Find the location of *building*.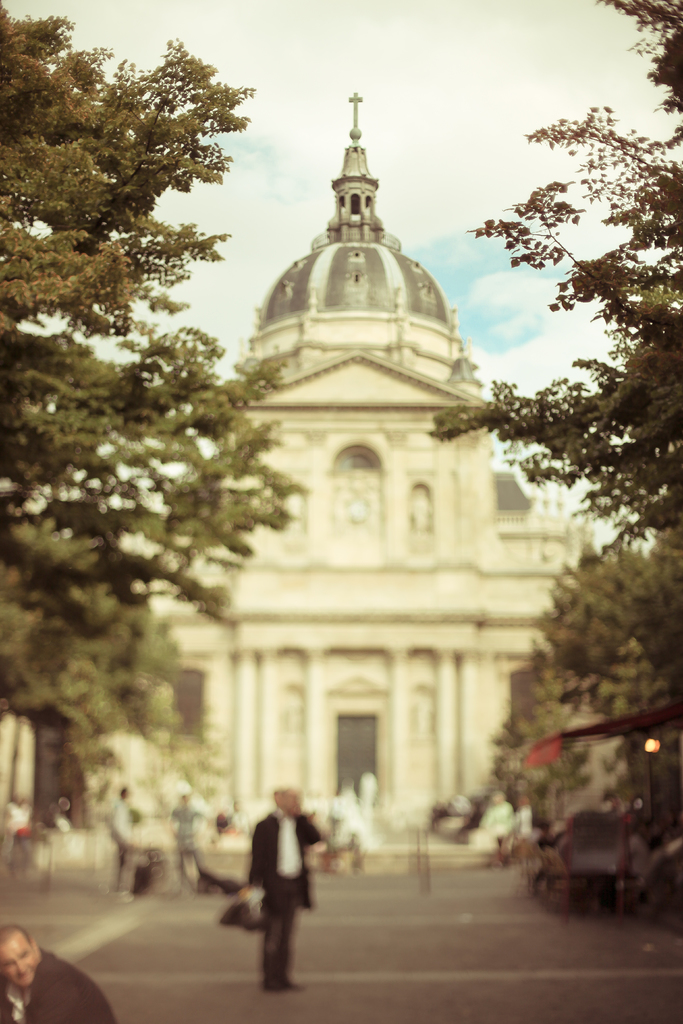
Location: {"left": 4, "top": 92, "right": 614, "bottom": 857}.
